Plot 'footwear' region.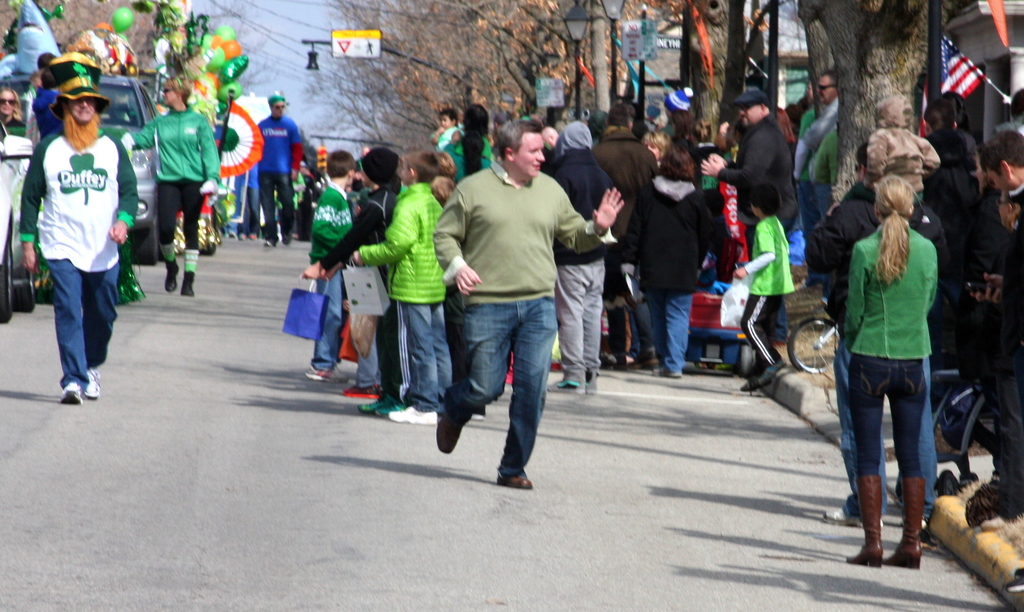
Plotted at locate(82, 367, 101, 401).
